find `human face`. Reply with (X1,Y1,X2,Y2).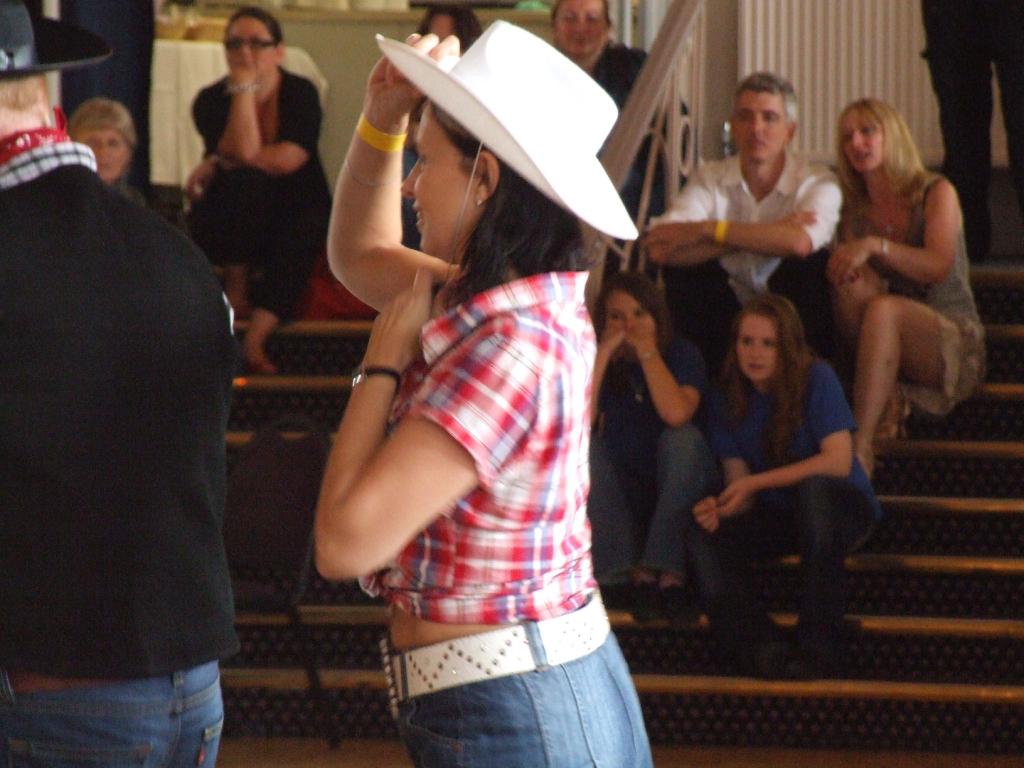
(223,17,278,80).
